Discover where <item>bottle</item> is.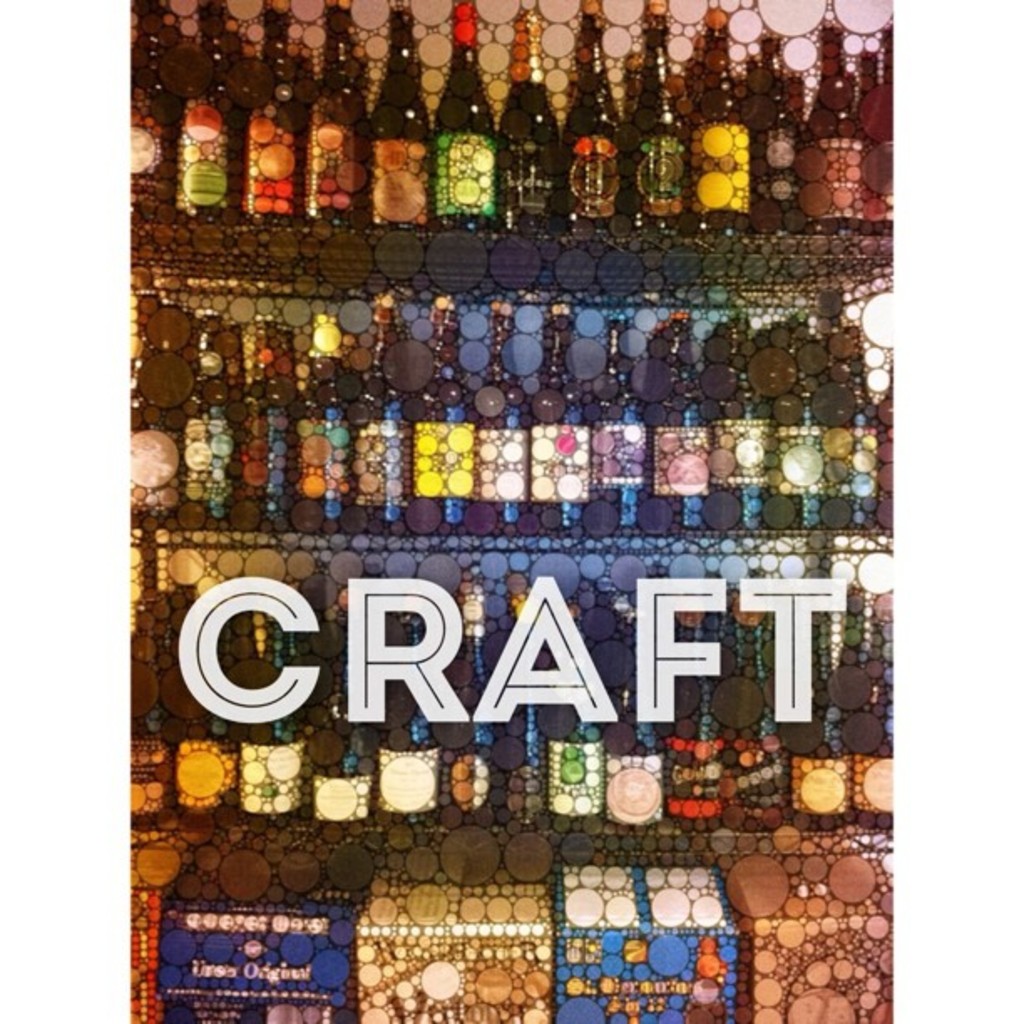
Discovered at <bbox>634, 323, 666, 422</bbox>.
